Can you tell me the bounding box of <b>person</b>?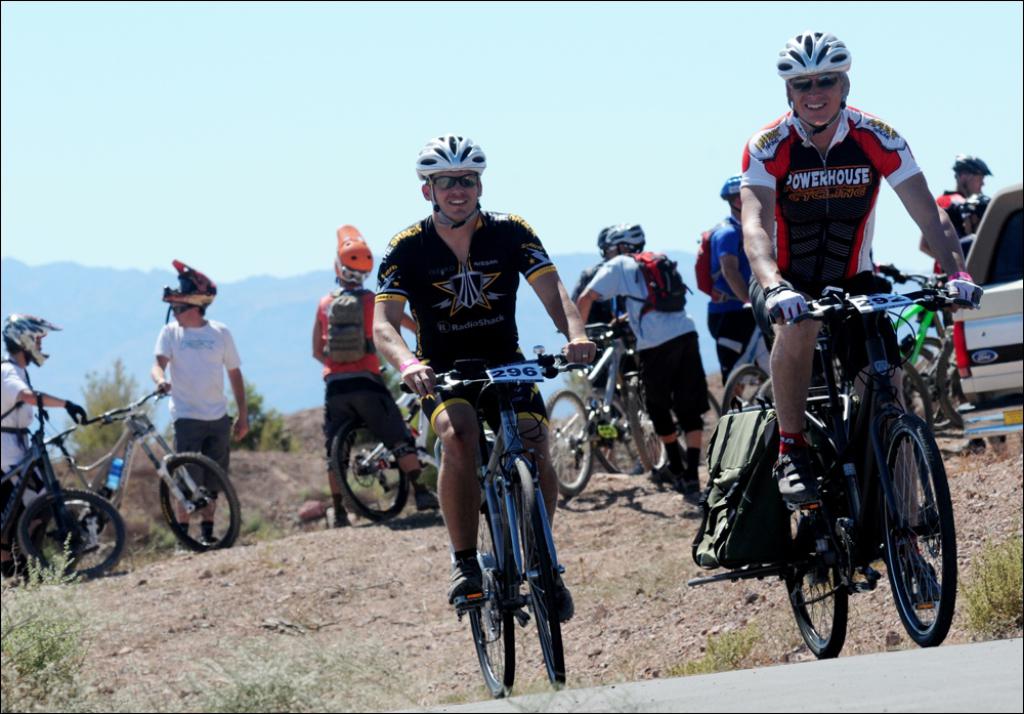
(924, 150, 1002, 408).
